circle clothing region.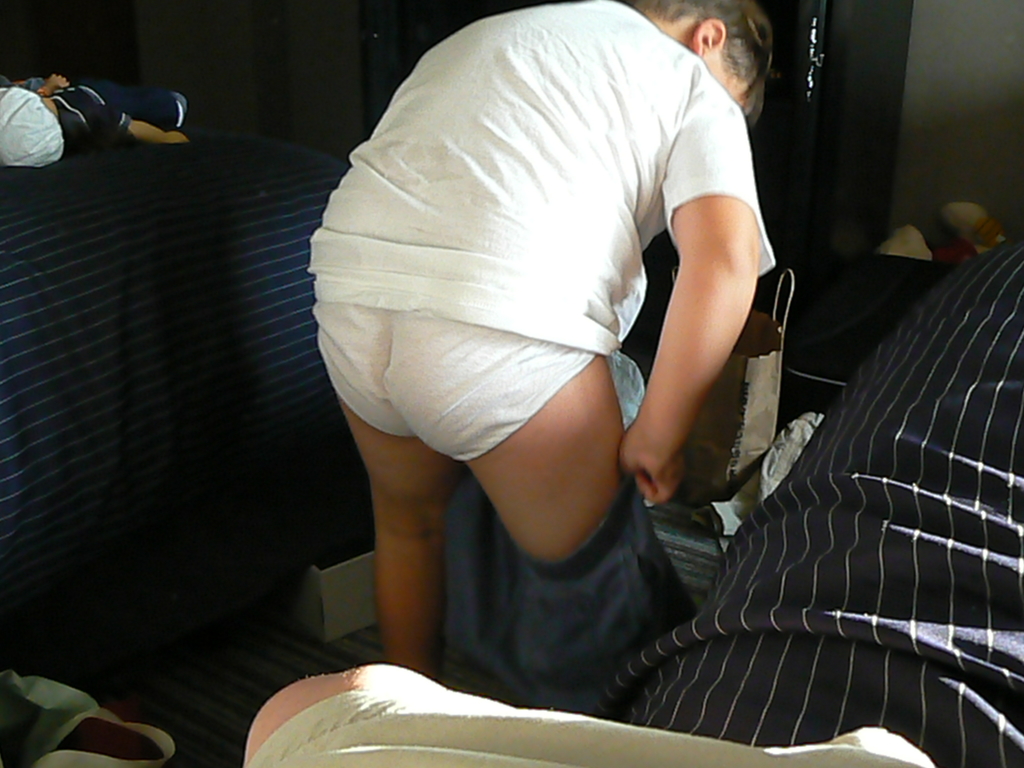
Region: {"left": 307, "top": 1, "right": 781, "bottom": 354}.
